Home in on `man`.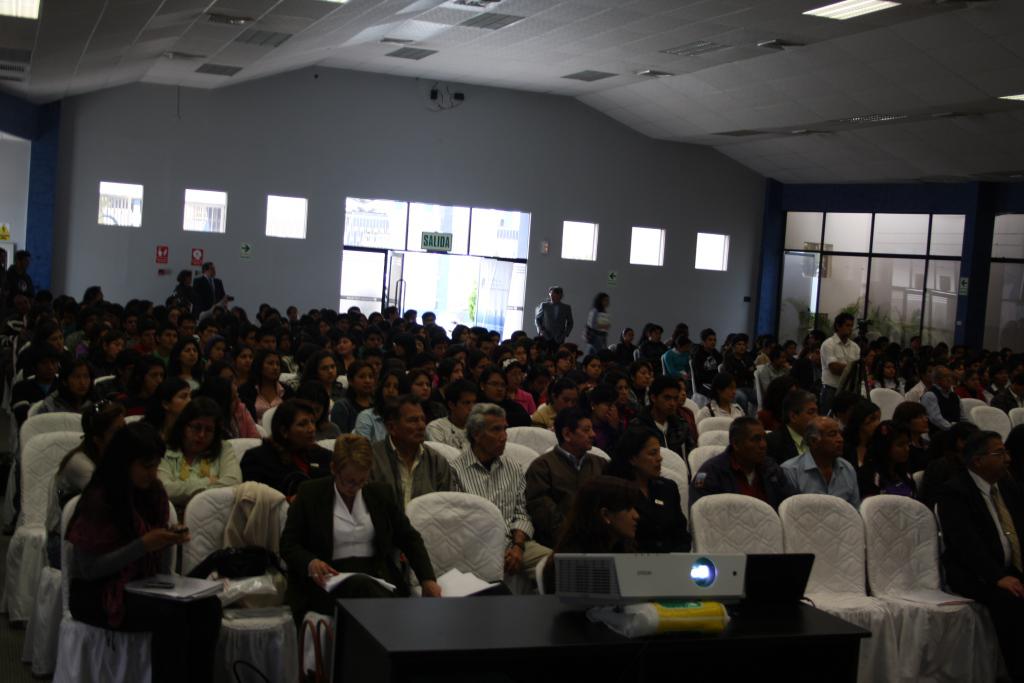
Homed in at (left=534, top=284, right=575, bottom=347).
